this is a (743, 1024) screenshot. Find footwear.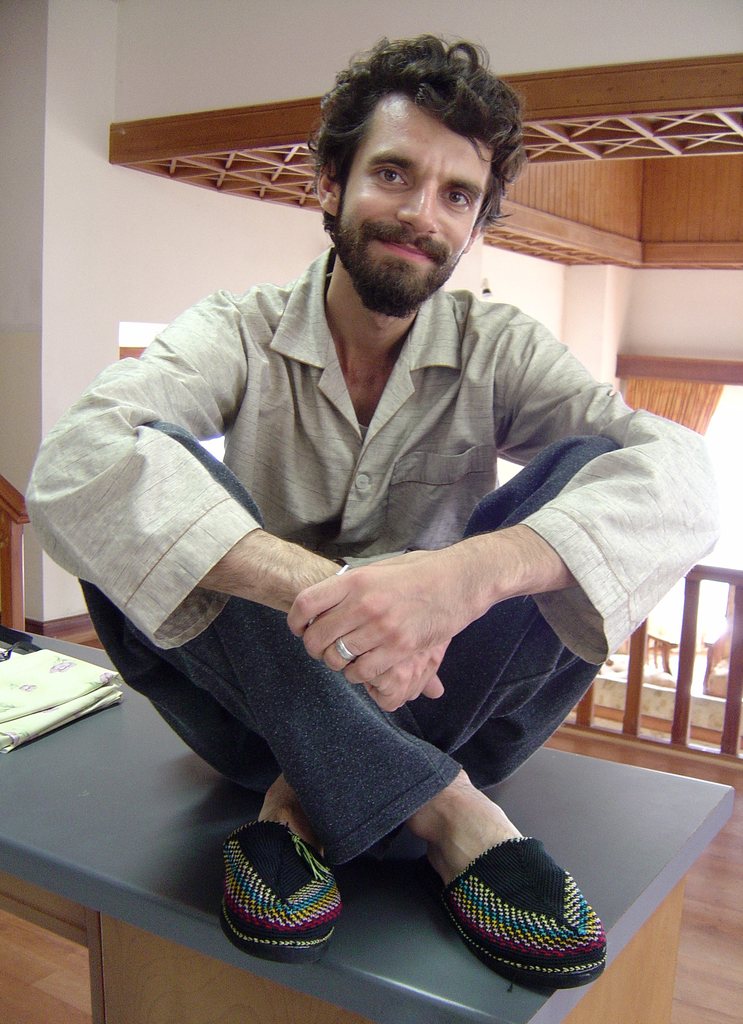
Bounding box: {"left": 422, "top": 831, "right": 612, "bottom": 996}.
